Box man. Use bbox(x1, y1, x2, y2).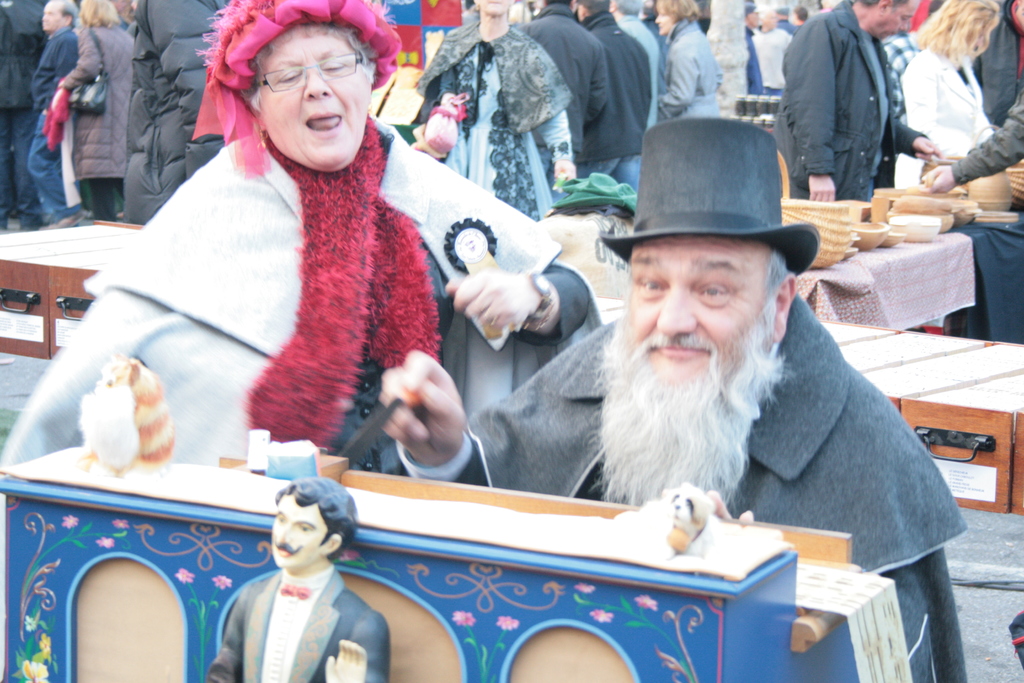
bbox(26, 0, 79, 227).
